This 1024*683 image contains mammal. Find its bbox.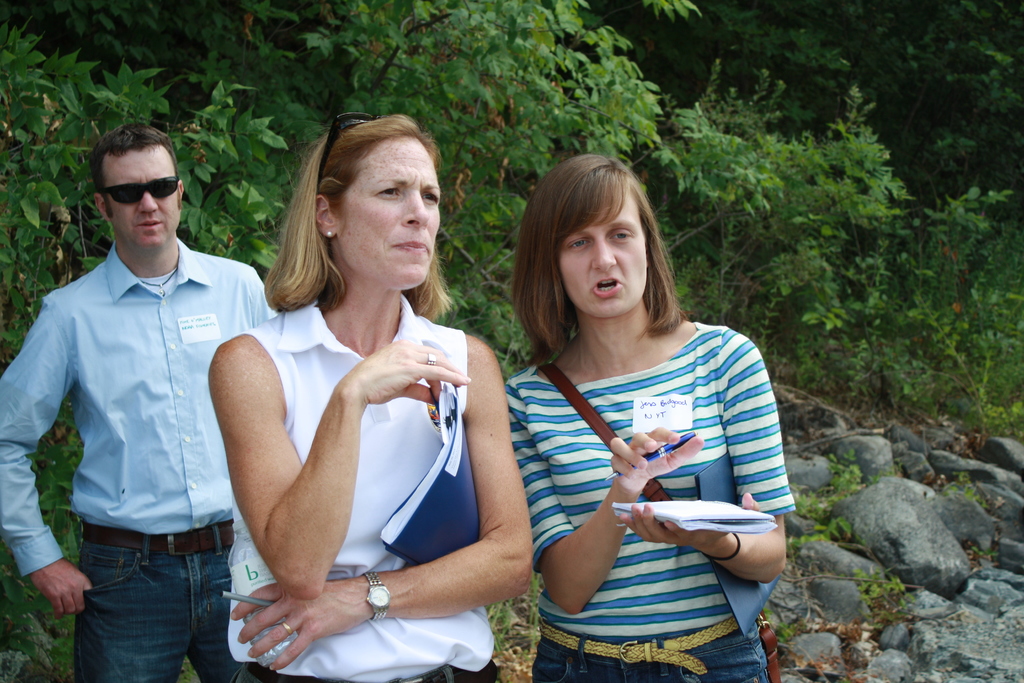
<region>207, 115, 538, 682</region>.
